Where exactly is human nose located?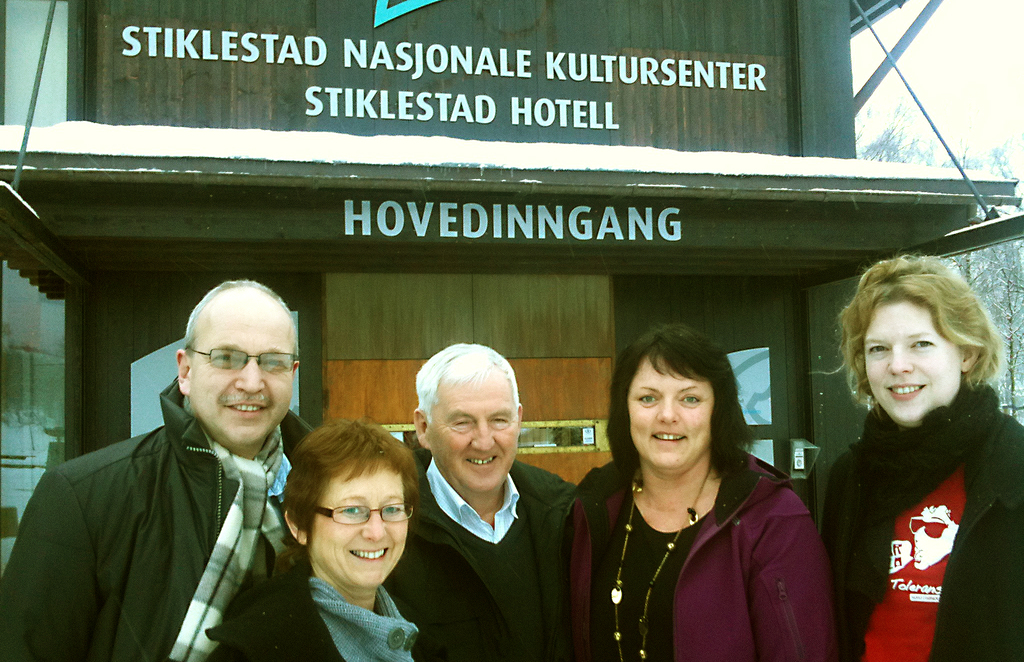
Its bounding box is box=[360, 511, 385, 541].
